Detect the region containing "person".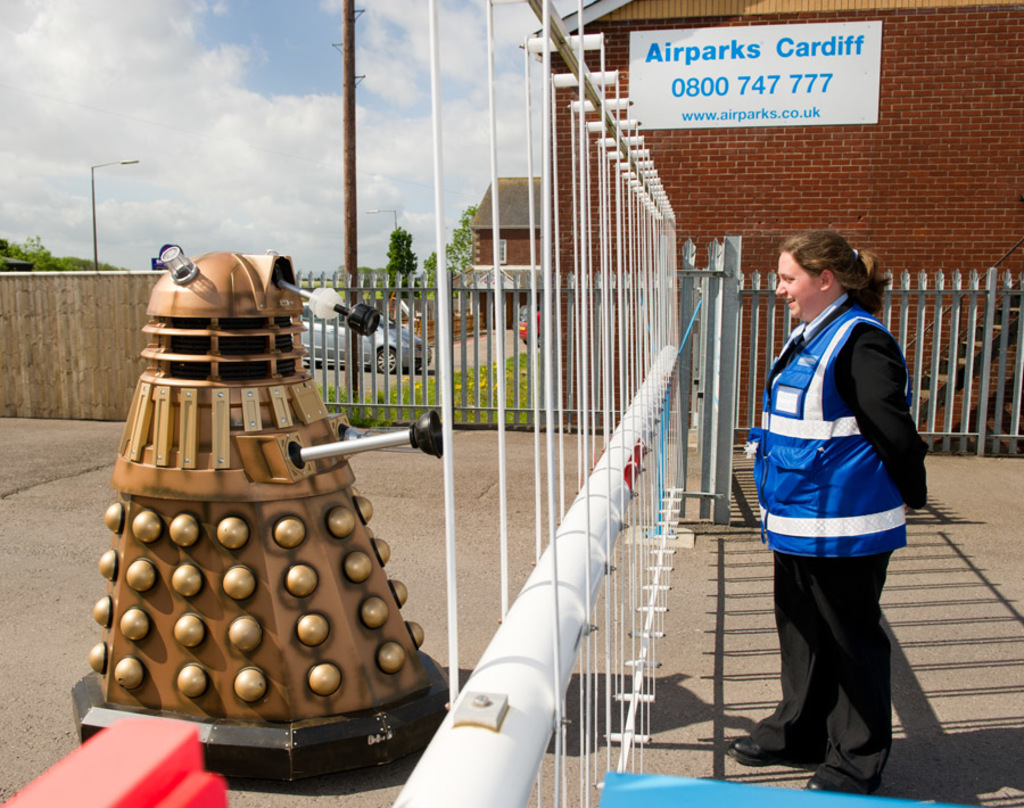
[741, 200, 938, 789].
